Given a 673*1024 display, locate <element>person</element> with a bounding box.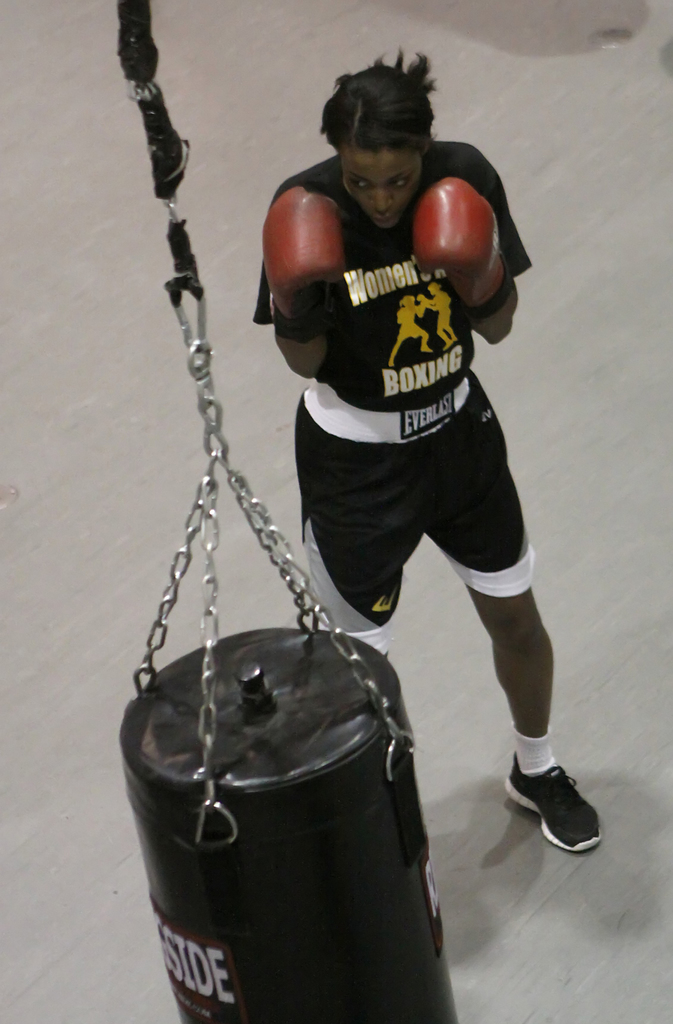
Located: [246,48,605,856].
